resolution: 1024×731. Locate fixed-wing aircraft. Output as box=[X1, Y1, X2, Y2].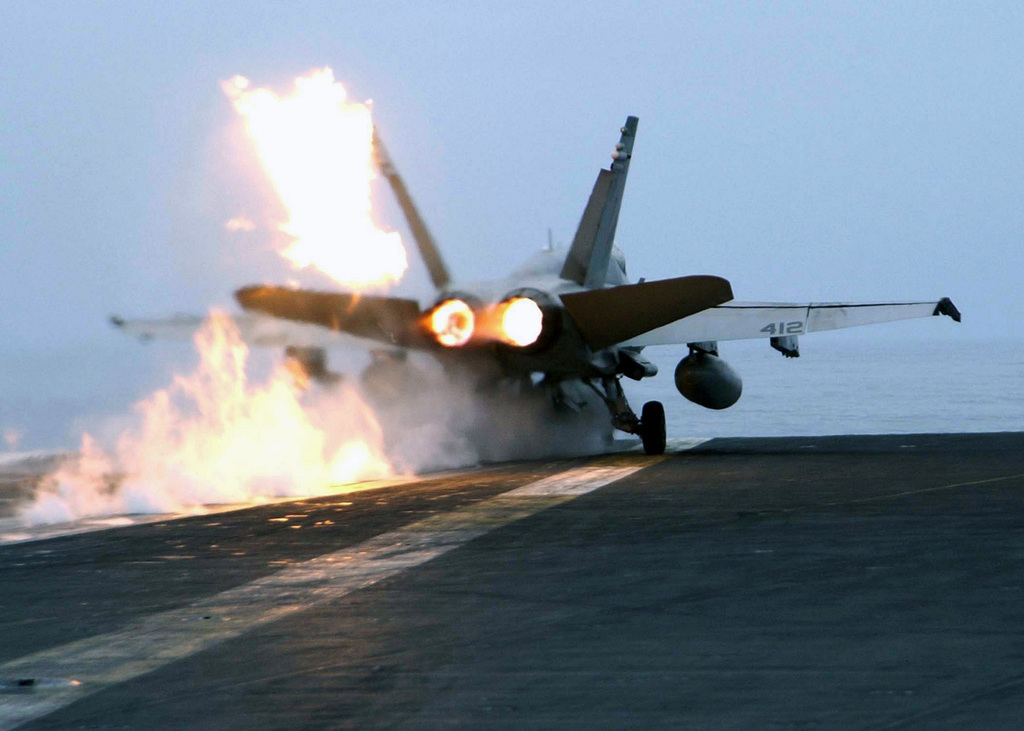
box=[85, 76, 965, 457].
